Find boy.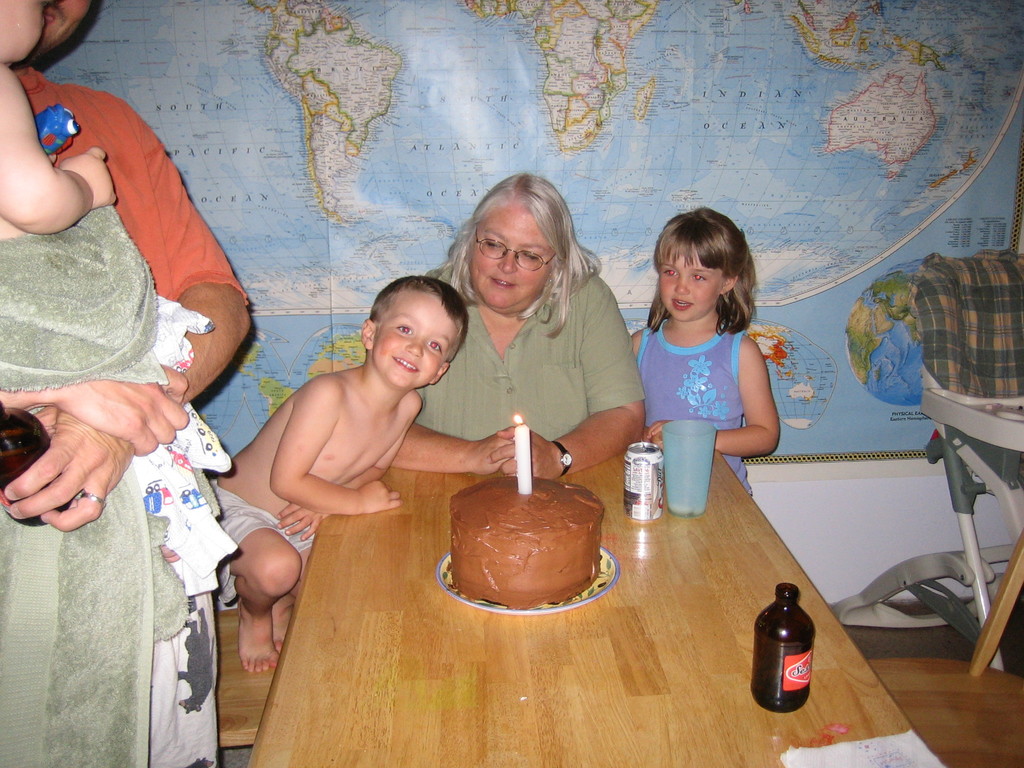
205,271,473,680.
